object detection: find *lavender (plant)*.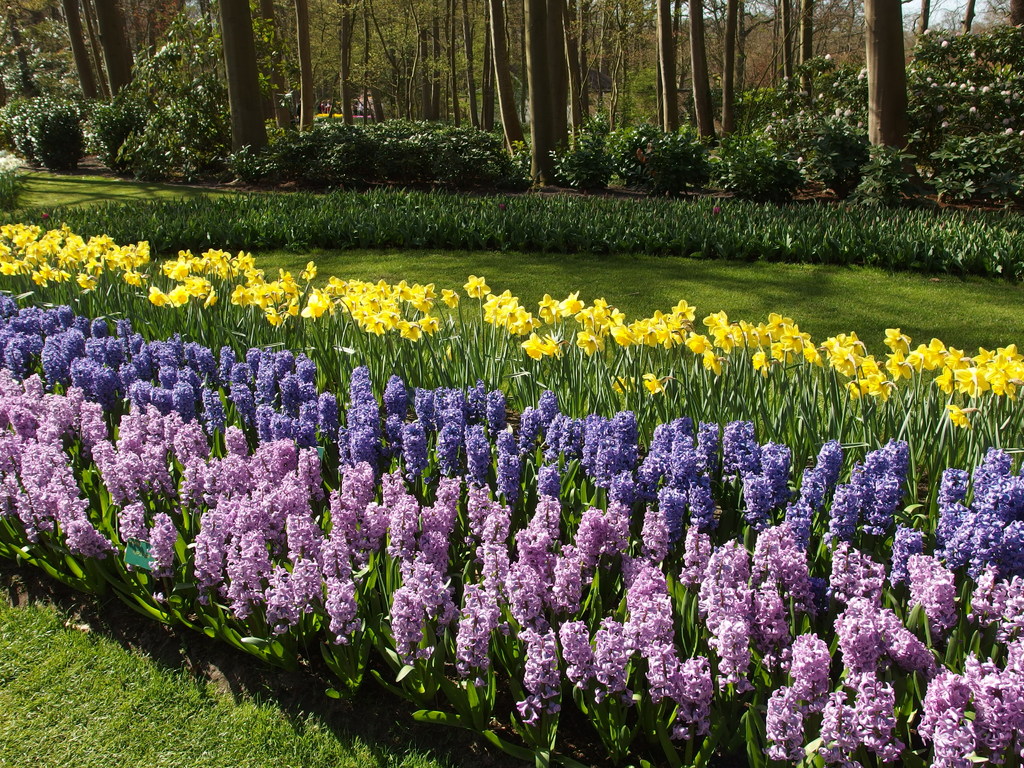
bbox=(750, 573, 794, 649).
